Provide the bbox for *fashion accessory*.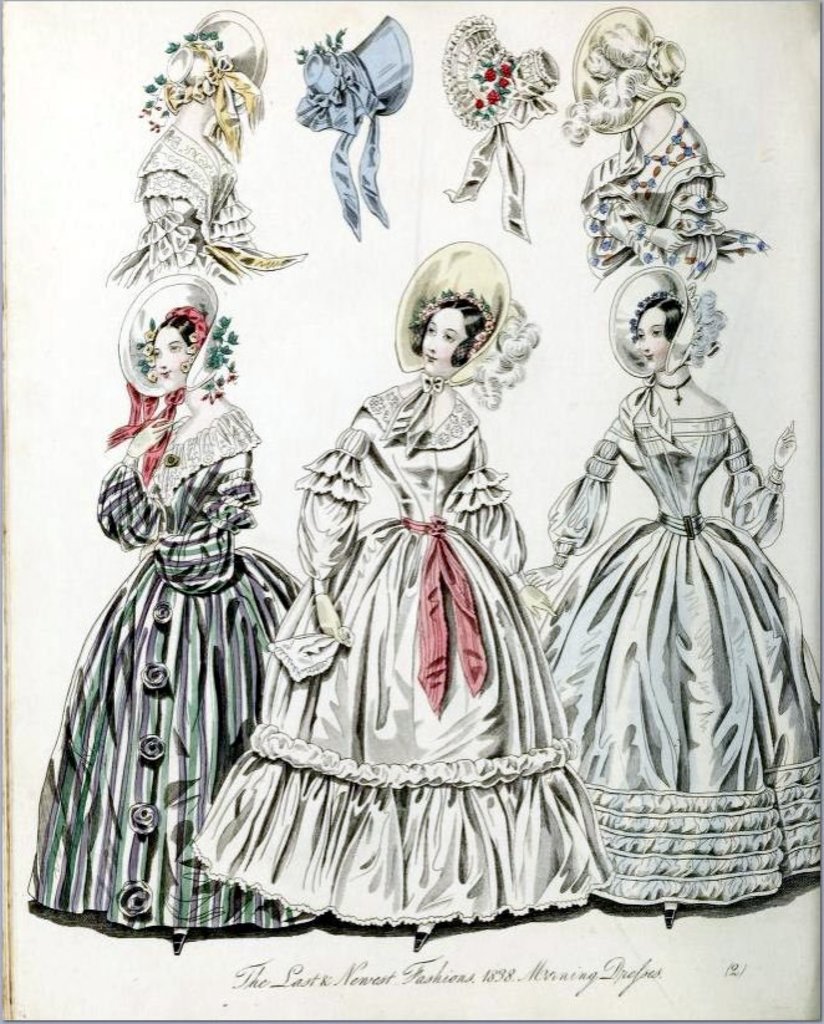
564,4,774,299.
